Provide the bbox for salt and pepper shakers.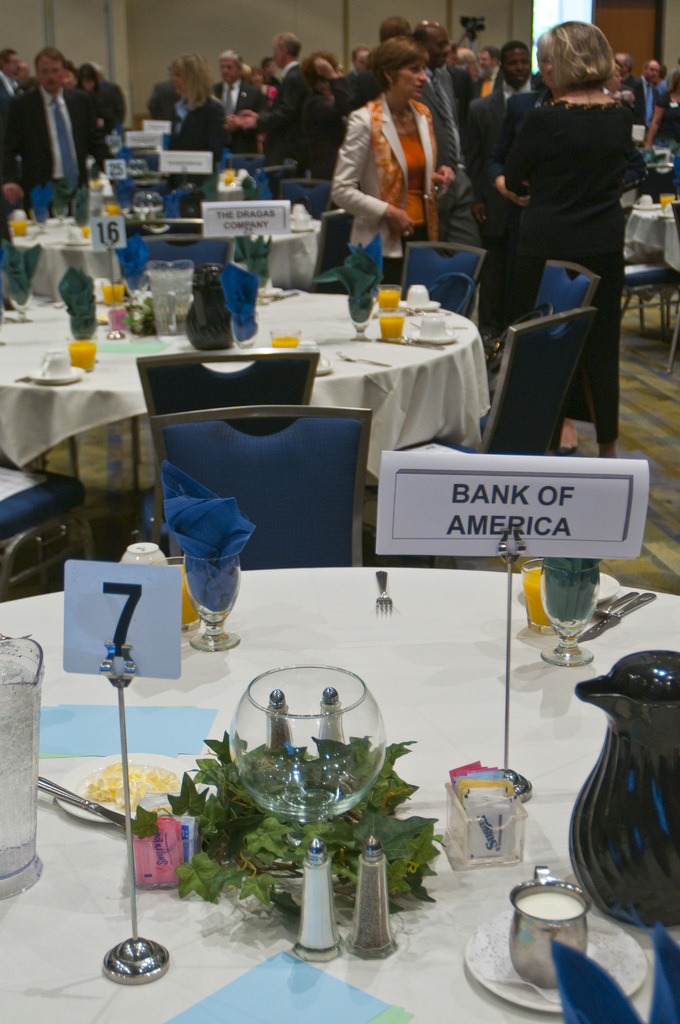
x1=266 y1=691 x2=291 y2=745.
